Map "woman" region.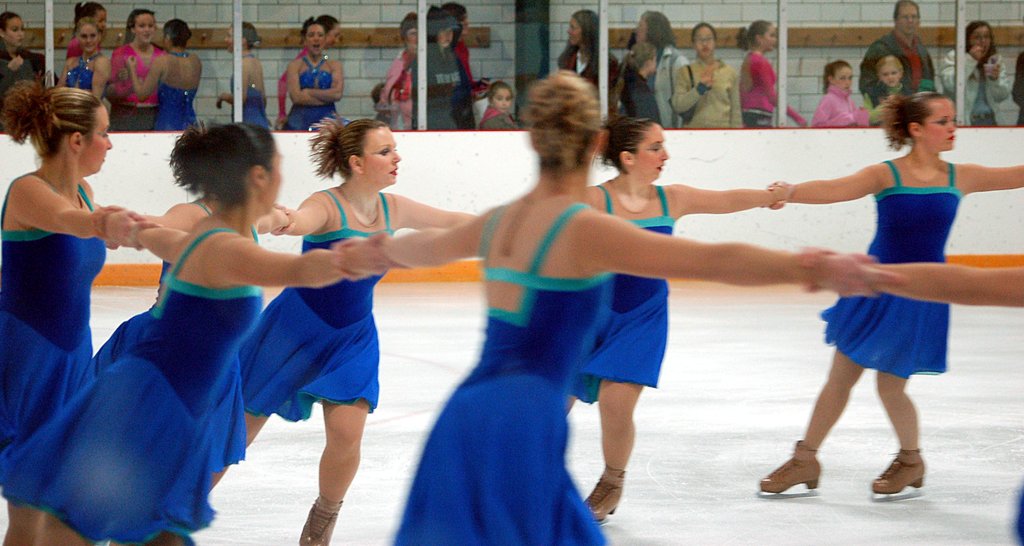
Mapped to 550:8:626:102.
